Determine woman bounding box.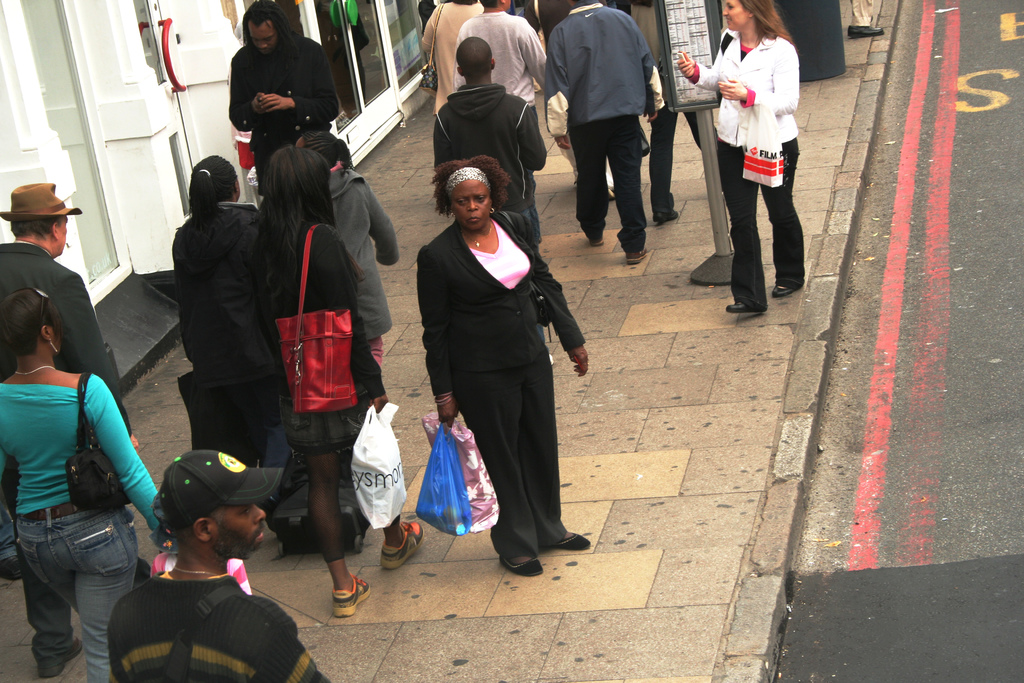
Determined: {"left": 236, "top": 144, "right": 426, "bottom": 620}.
